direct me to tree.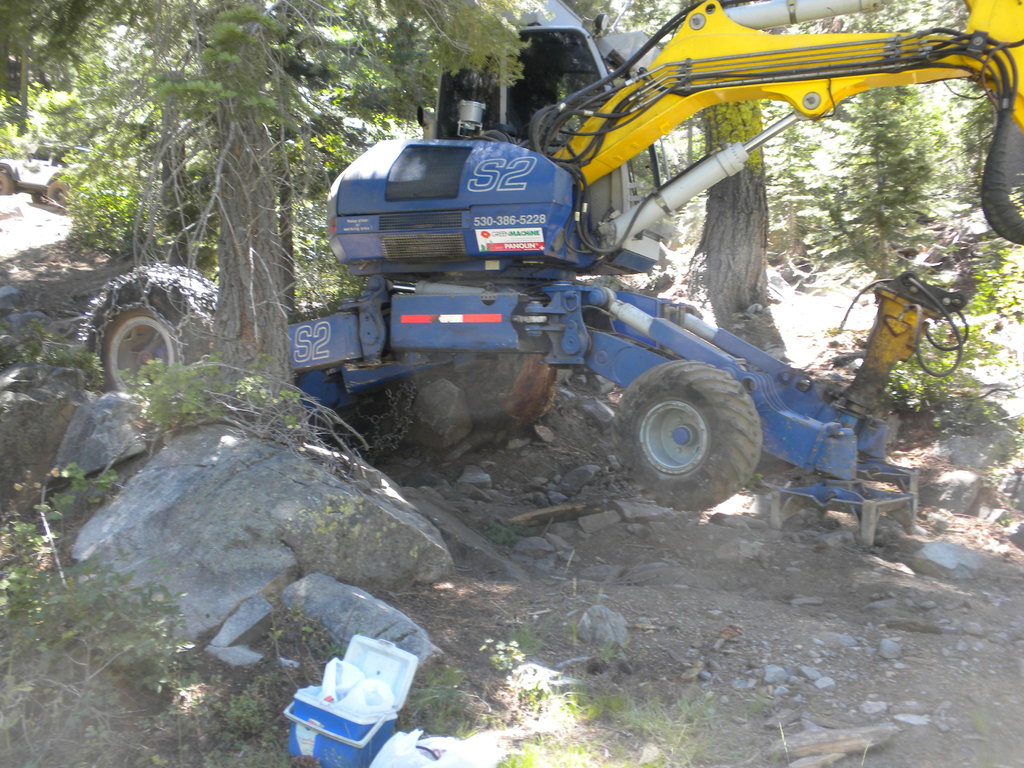
Direction: x1=809 y1=0 x2=966 y2=276.
